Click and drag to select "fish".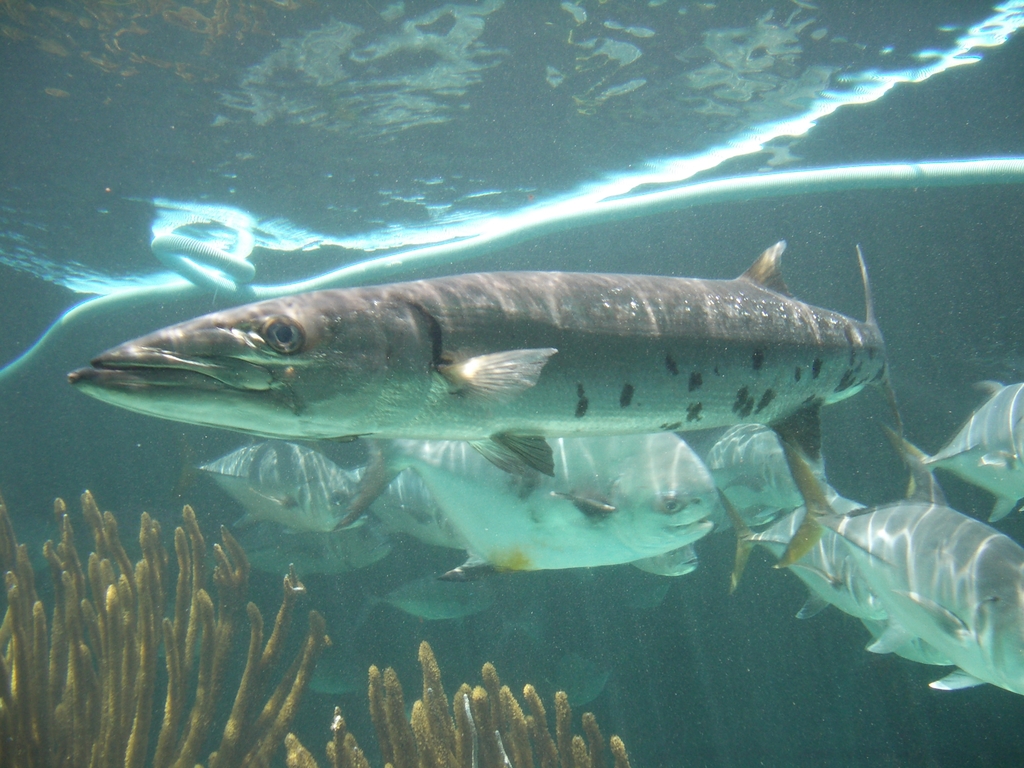
Selection: [186, 438, 365, 536].
